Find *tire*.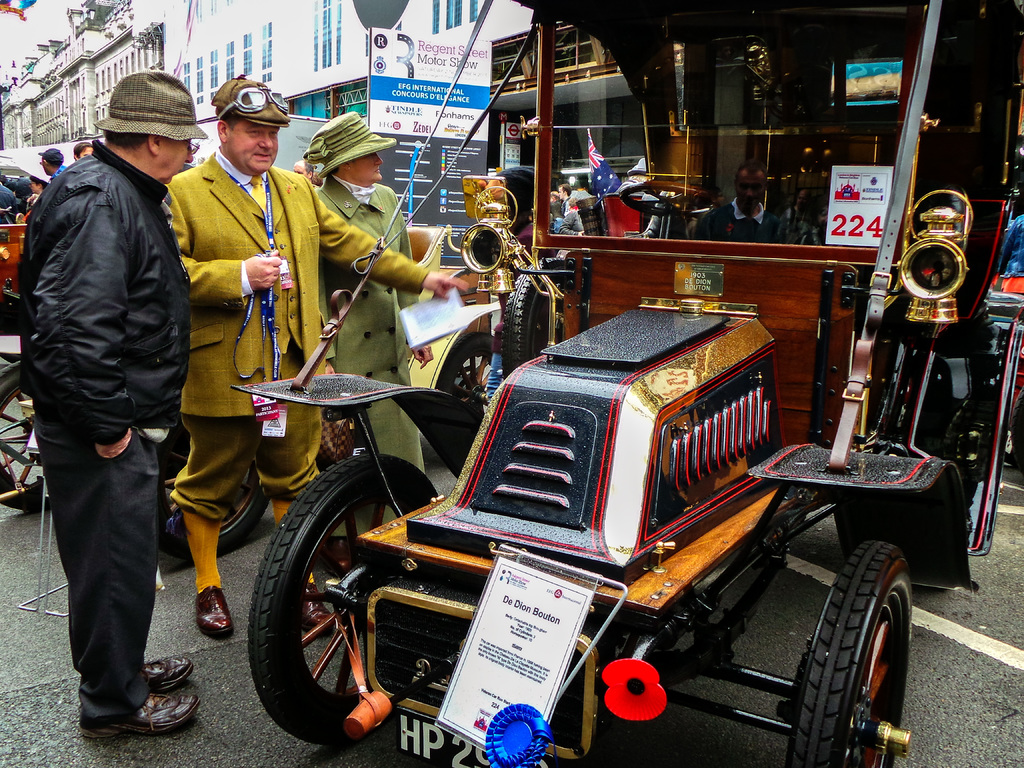
245,454,439,744.
